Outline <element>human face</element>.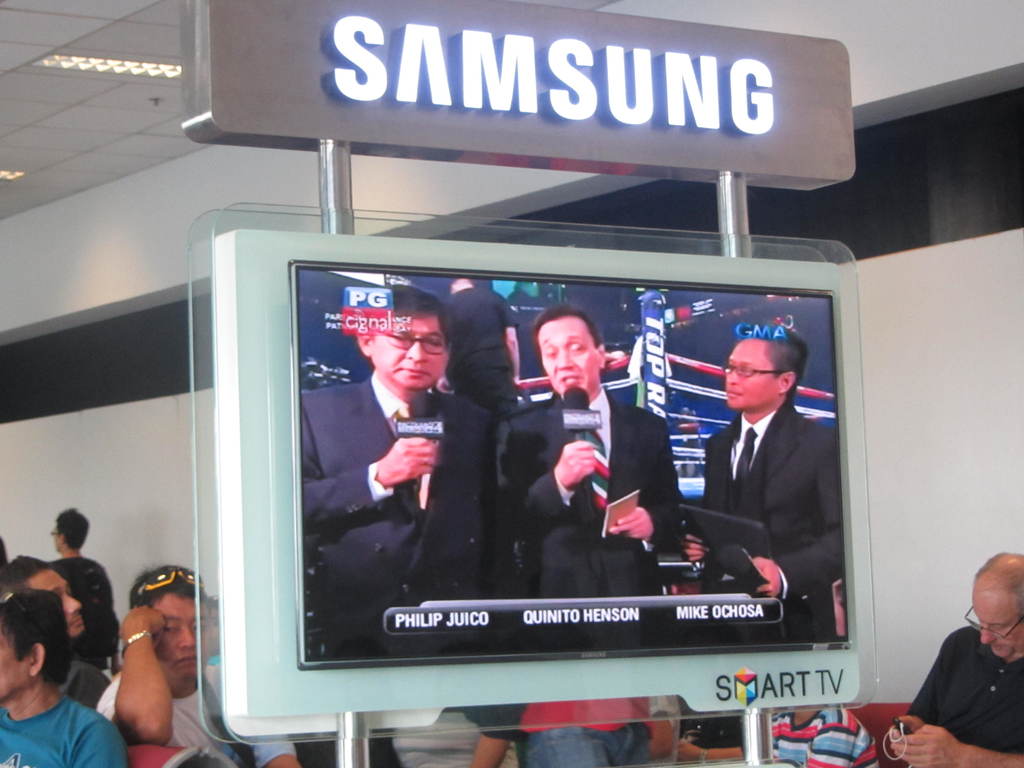
Outline: (left=372, top=316, right=451, bottom=389).
